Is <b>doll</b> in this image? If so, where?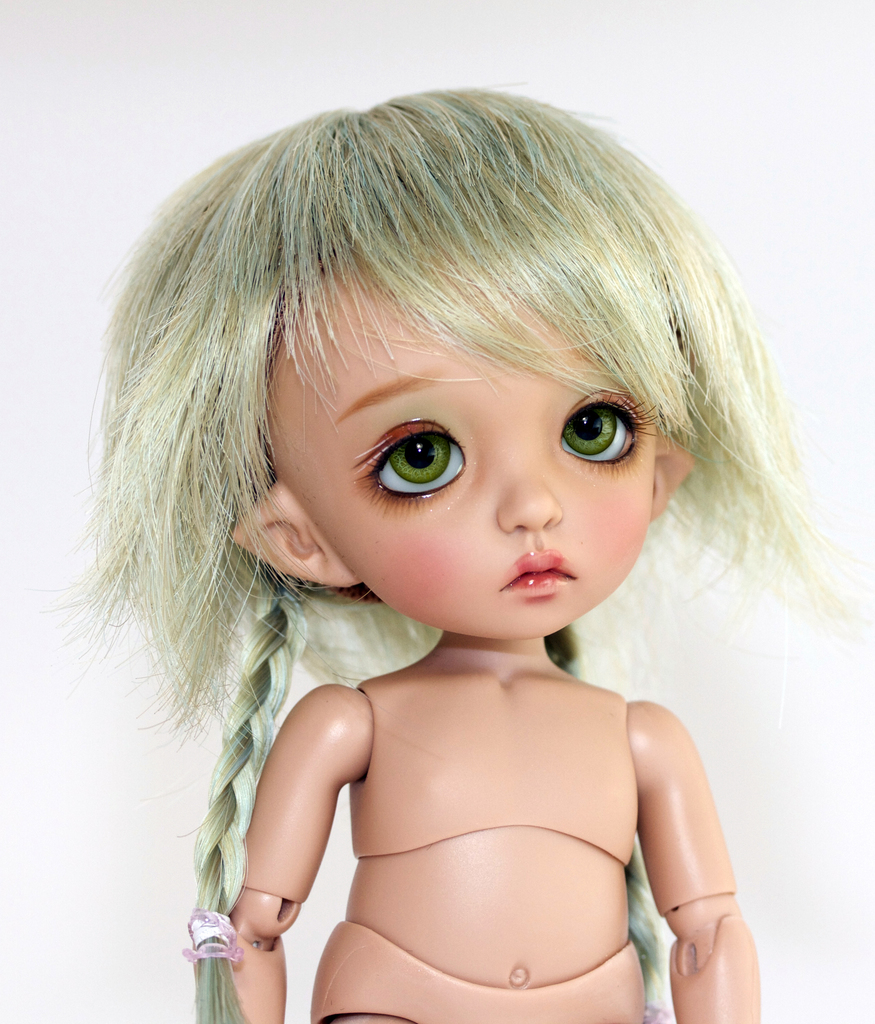
Yes, at 15, 71, 846, 1021.
